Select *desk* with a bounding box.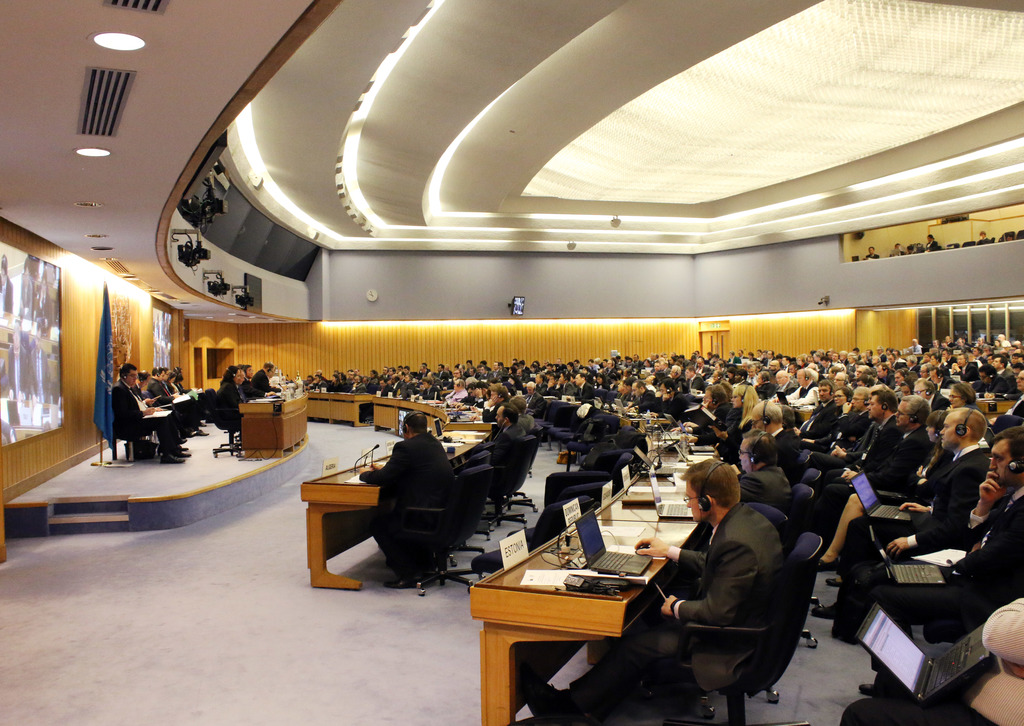
x1=472 y1=529 x2=743 y2=721.
